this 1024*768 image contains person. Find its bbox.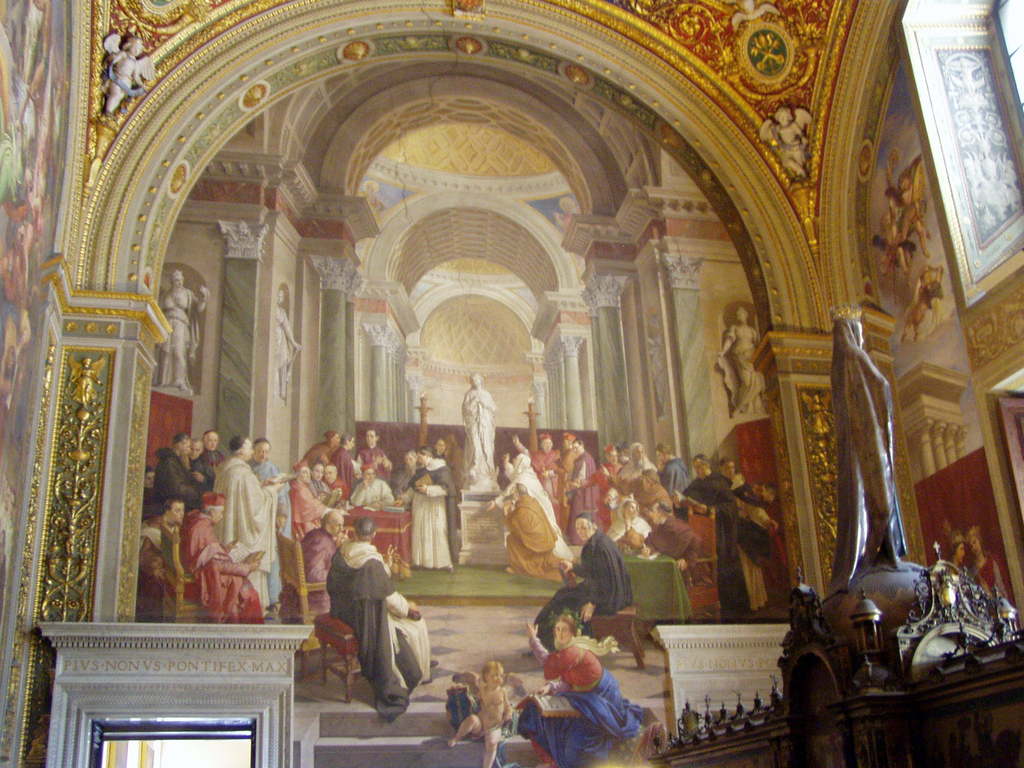
x1=892 y1=171 x2=930 y2=261.
